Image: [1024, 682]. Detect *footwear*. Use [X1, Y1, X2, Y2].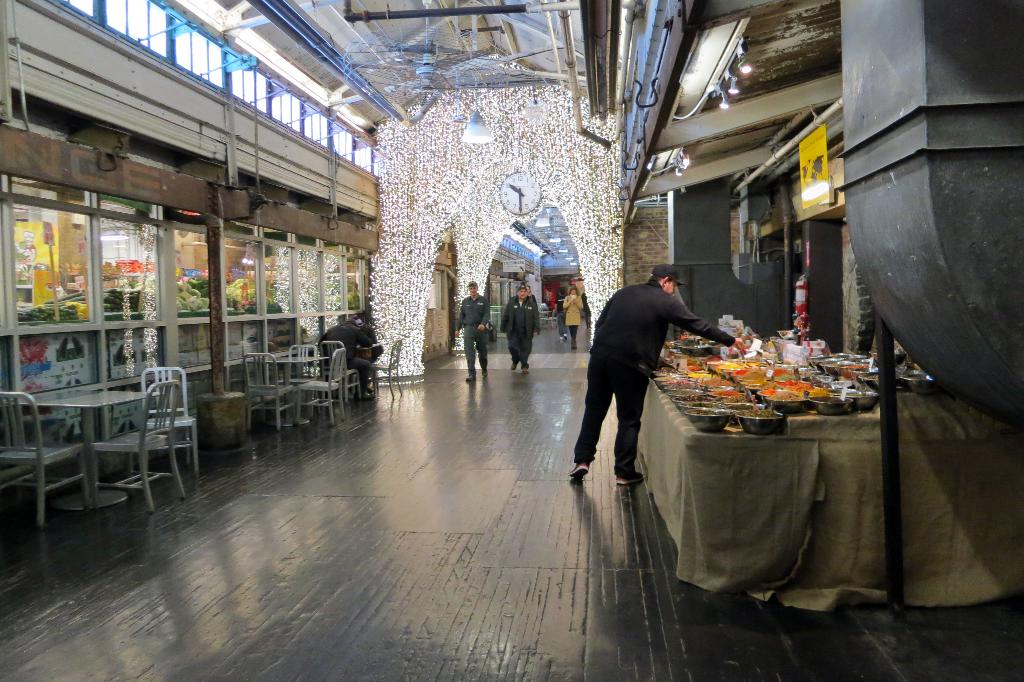
[616, 466, 644, 486].
